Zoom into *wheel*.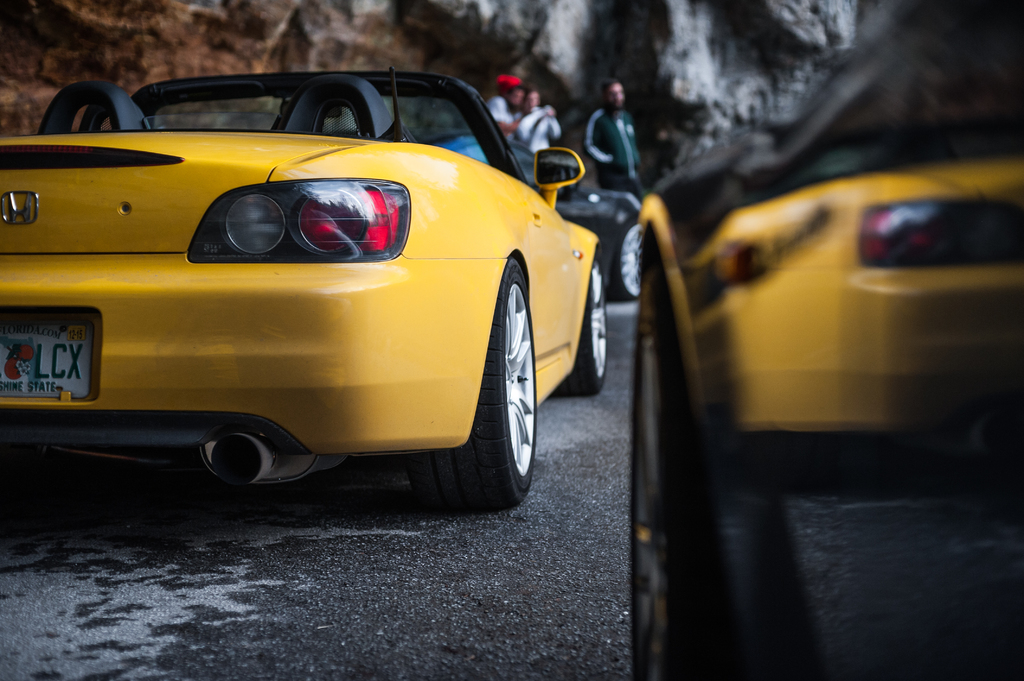
Zoom target: [611,223,639,301].
